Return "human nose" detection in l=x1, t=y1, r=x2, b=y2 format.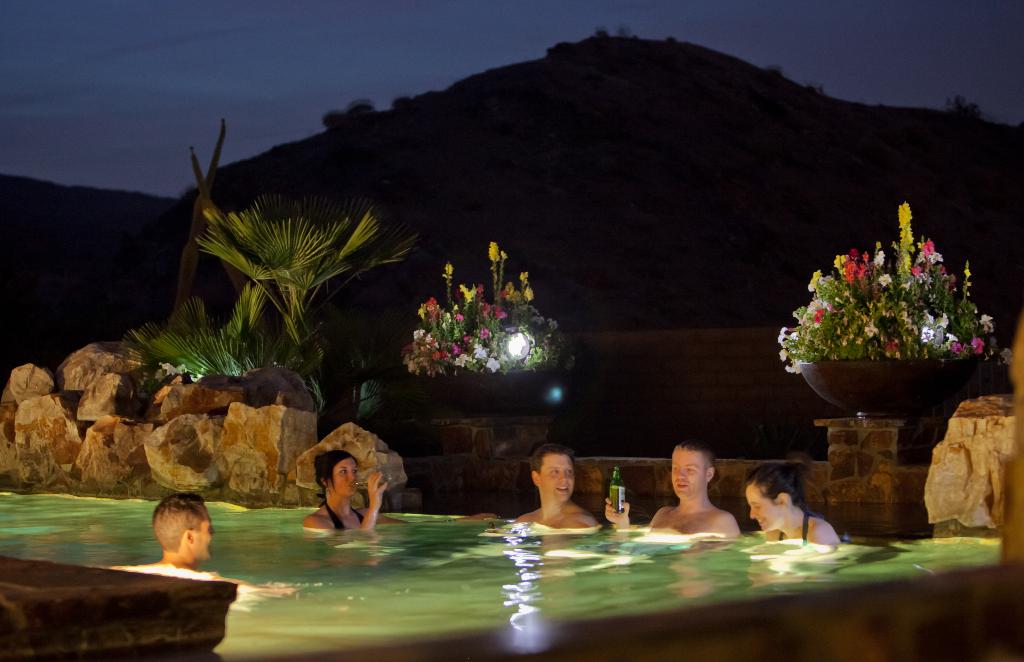
l=348, t=470, r=356, b=483.
